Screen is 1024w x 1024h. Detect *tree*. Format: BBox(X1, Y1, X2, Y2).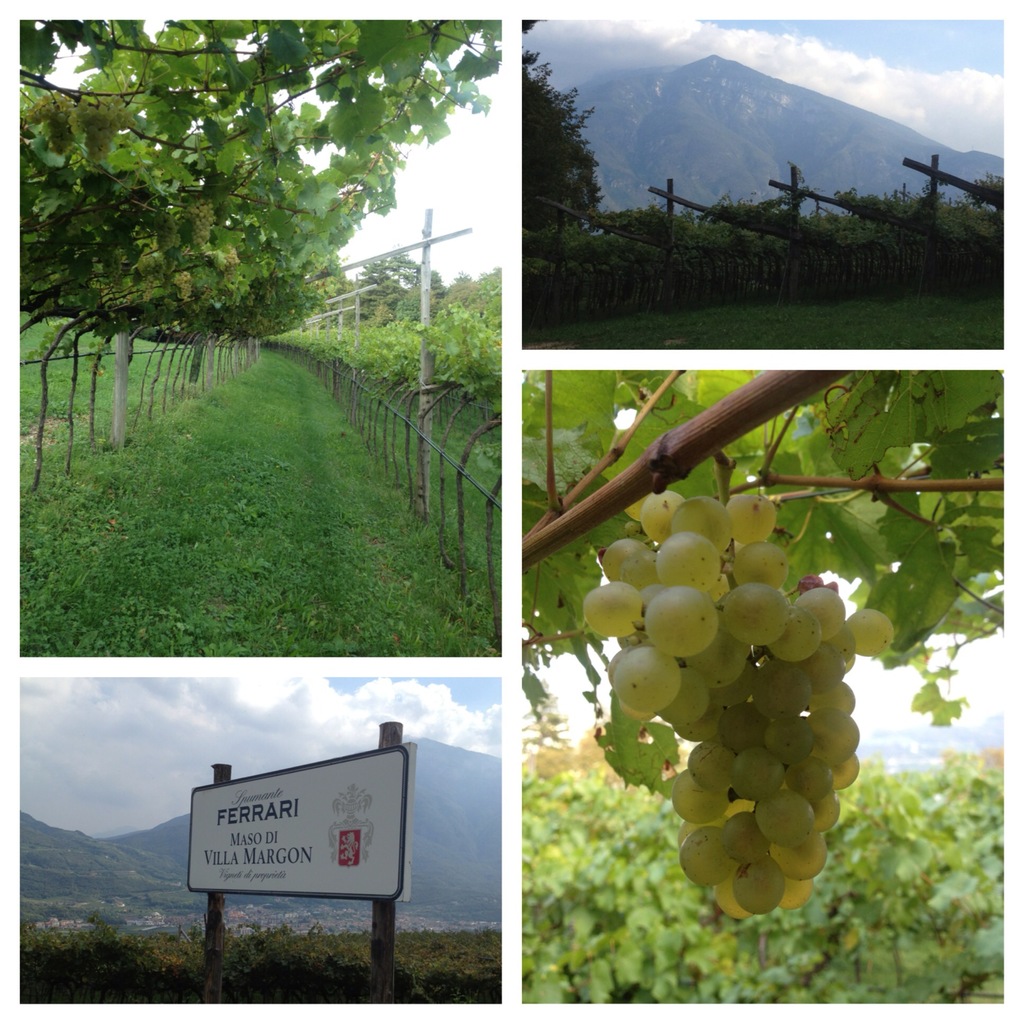
BBox(522, 366, 1000, 924).
